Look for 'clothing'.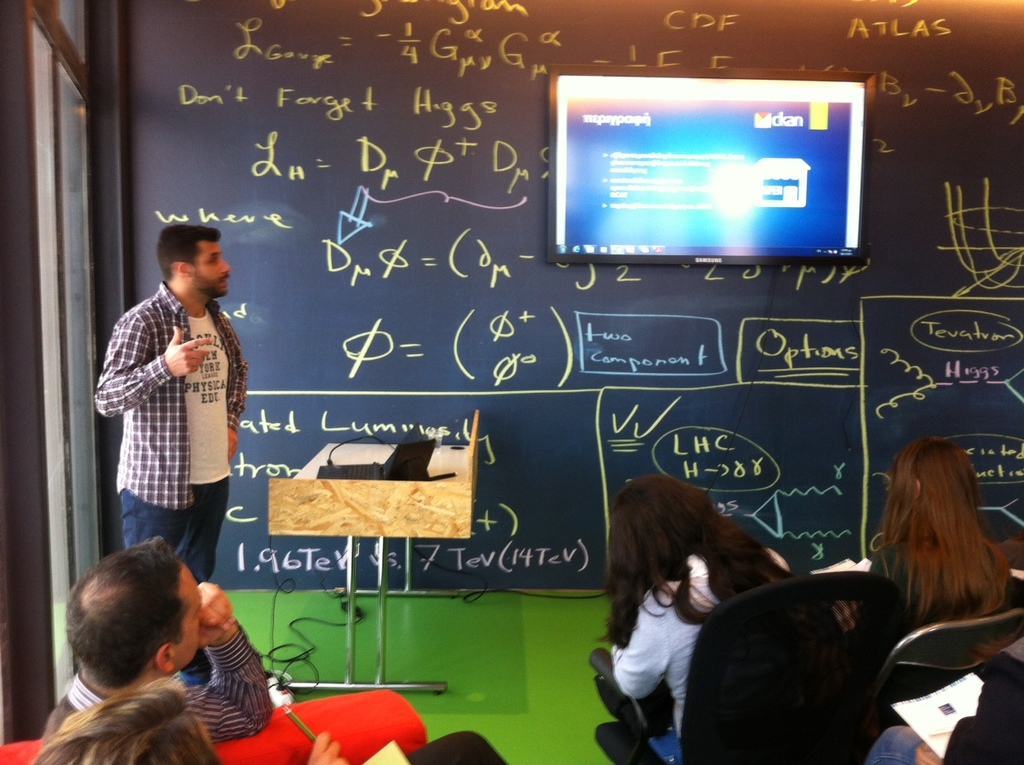
Found: box(89, 262, 250, 560).
